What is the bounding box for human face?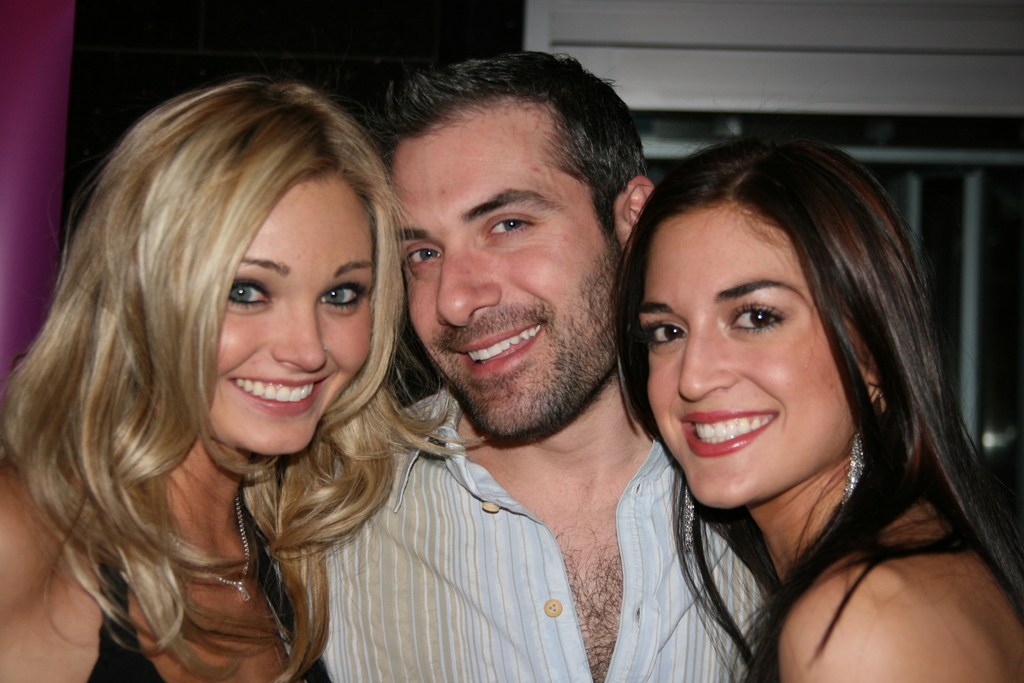
388/113/619/436.
